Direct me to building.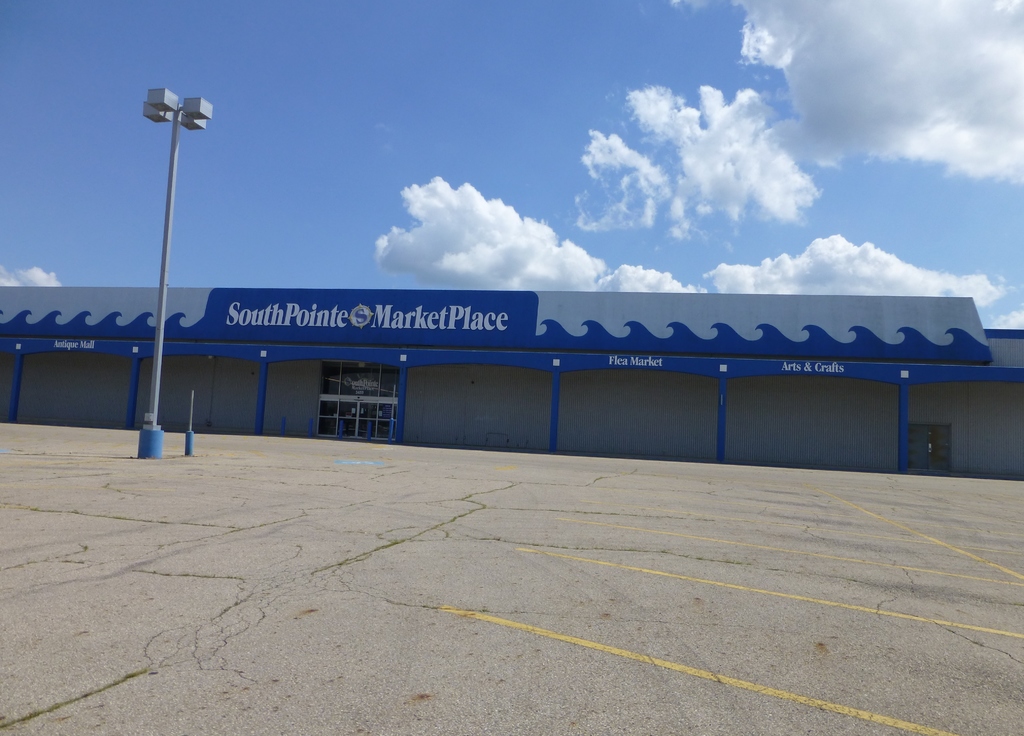
Direction: left=2, top=286, right=1023, bottom=480.
